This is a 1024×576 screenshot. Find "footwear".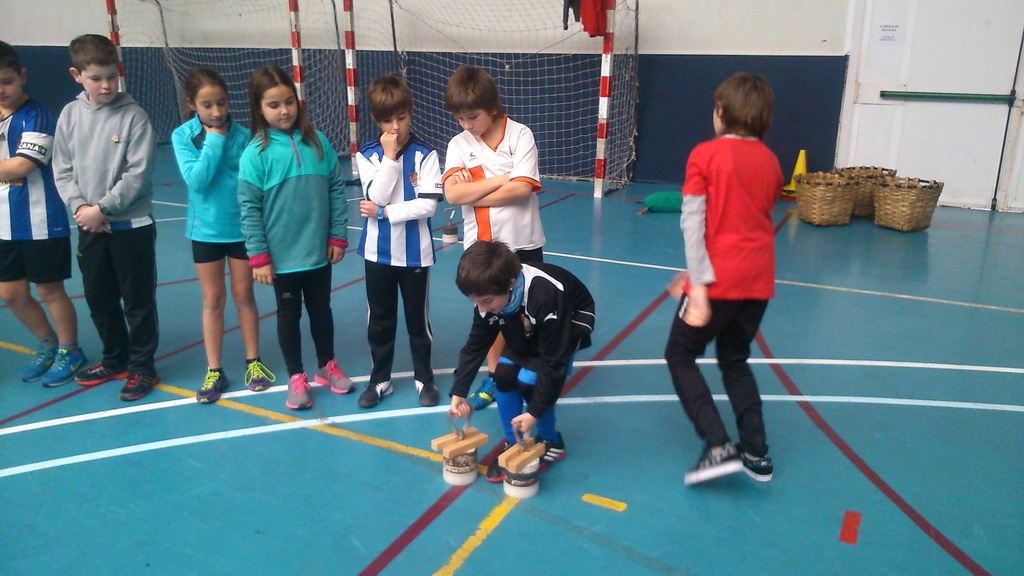
Bounding box: bbox=[467, 375, 498, 407].
